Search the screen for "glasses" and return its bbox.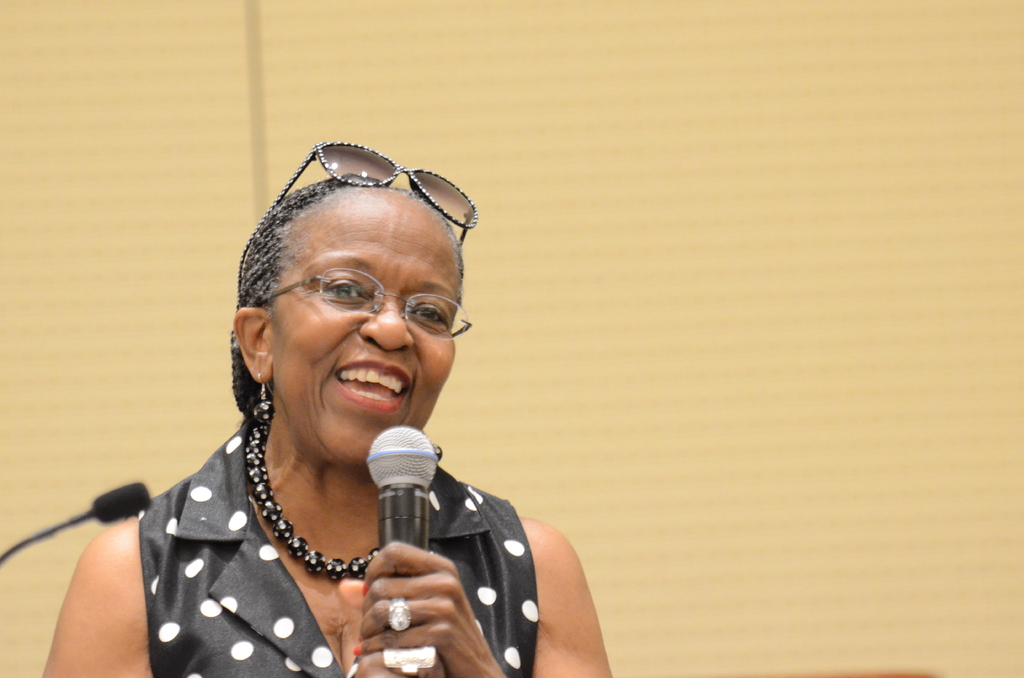
Found: crop(250, 268, 455, 342).
